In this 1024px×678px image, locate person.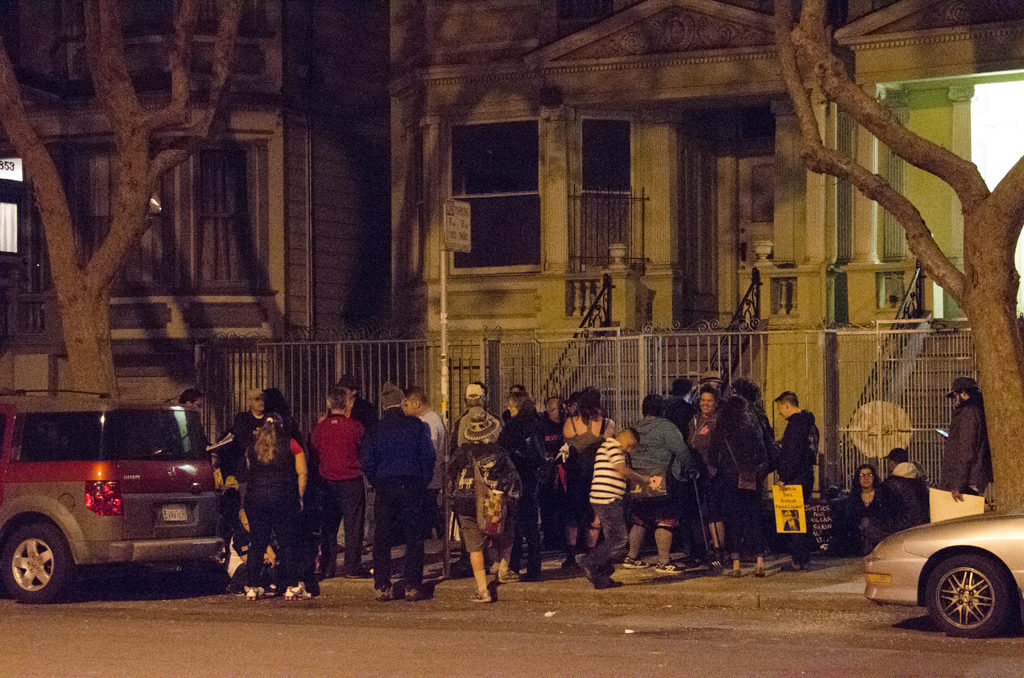
Bounding box: l=781, t=510, r=800, b=531.
